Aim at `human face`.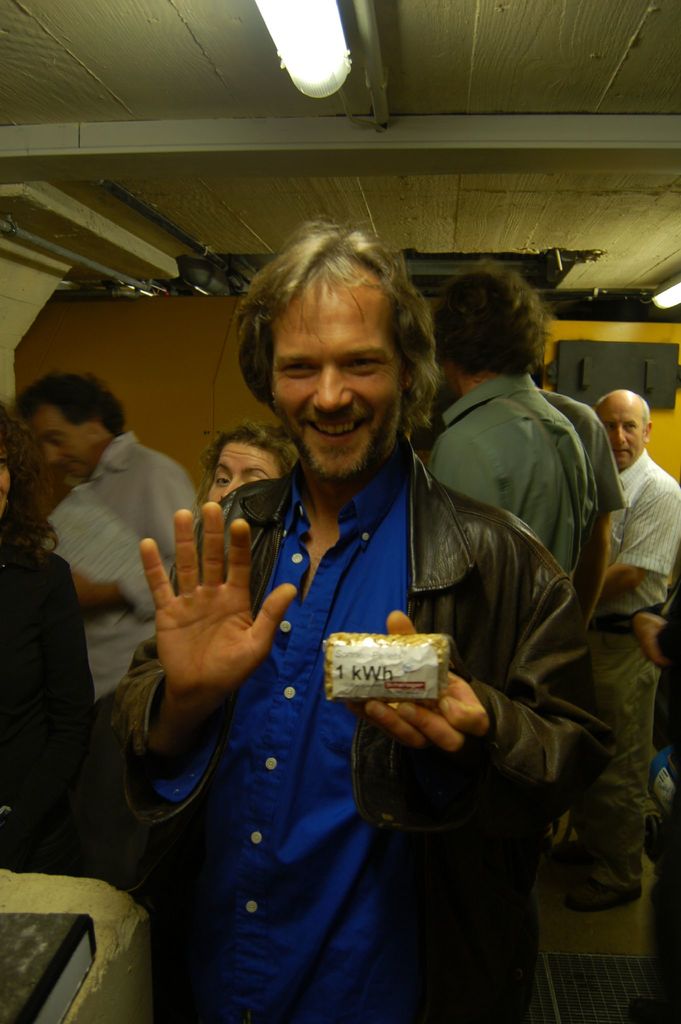
Aimed at [201, 445, 287, 507].
